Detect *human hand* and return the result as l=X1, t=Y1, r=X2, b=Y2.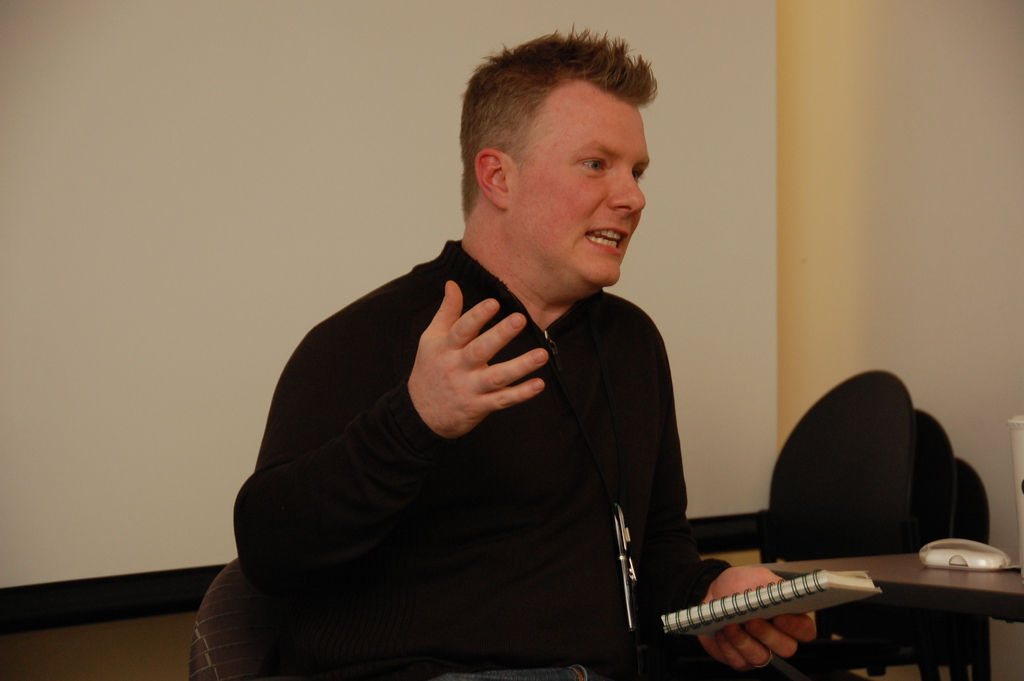
l=692, t=560, r=818, b=674.
